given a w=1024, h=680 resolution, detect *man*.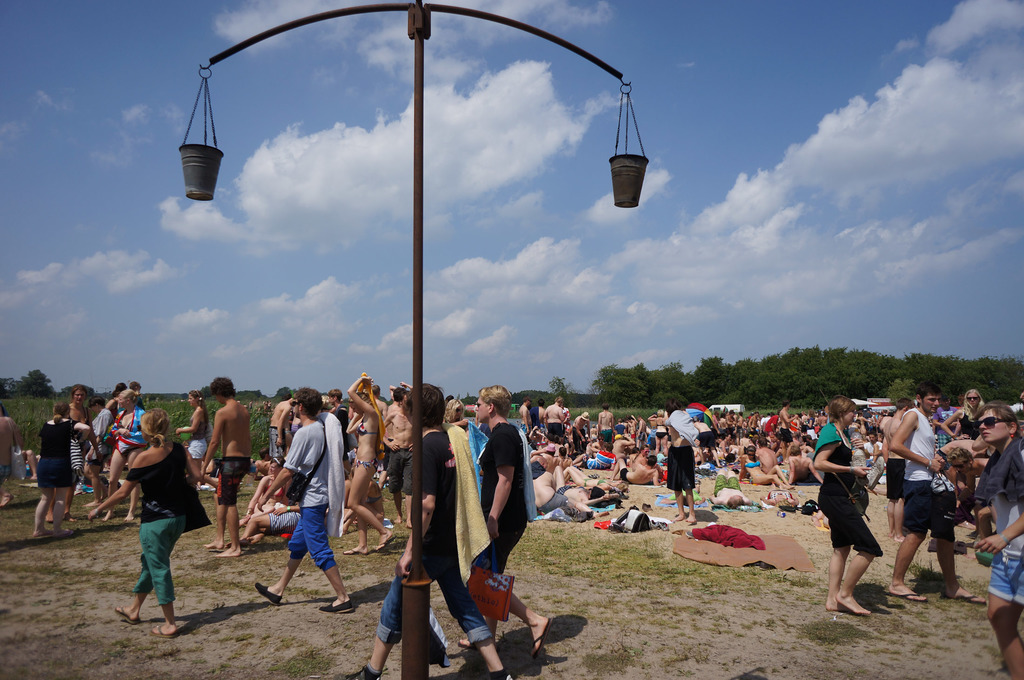
rect(858, 413, 872, 434).
